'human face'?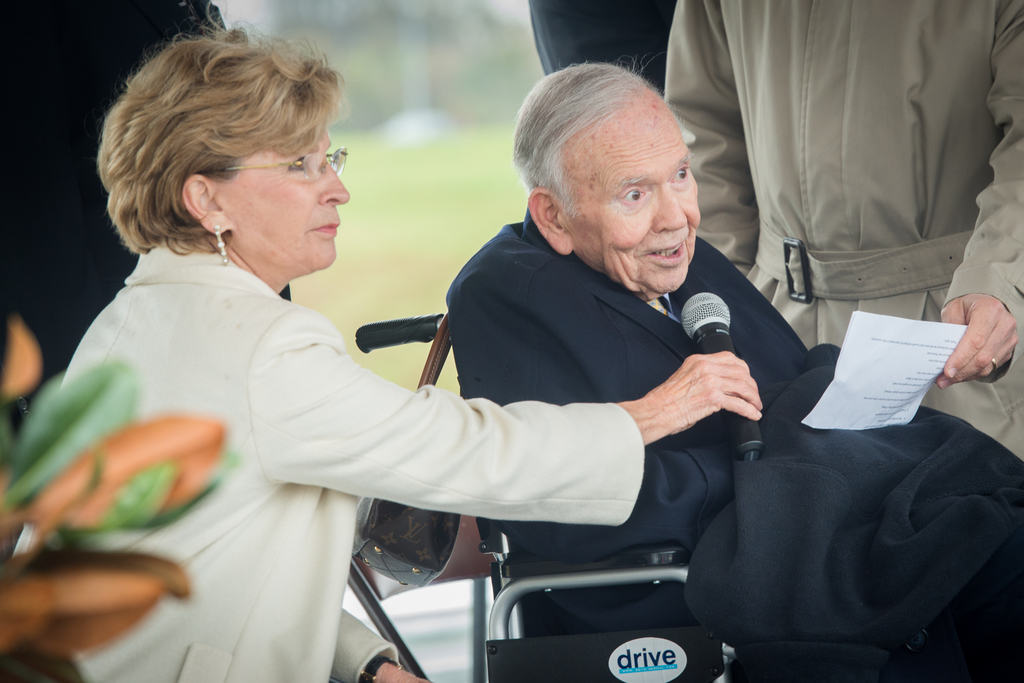
232 124 348 275
